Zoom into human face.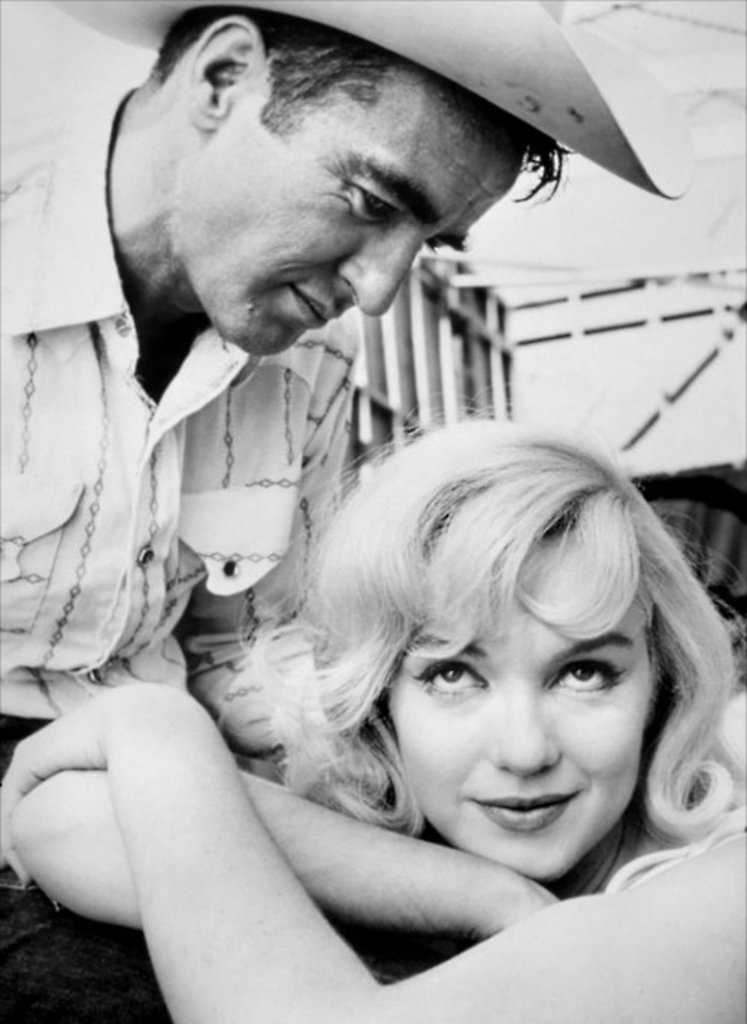
Zoom target: locate(388, 528, 648, 876).
